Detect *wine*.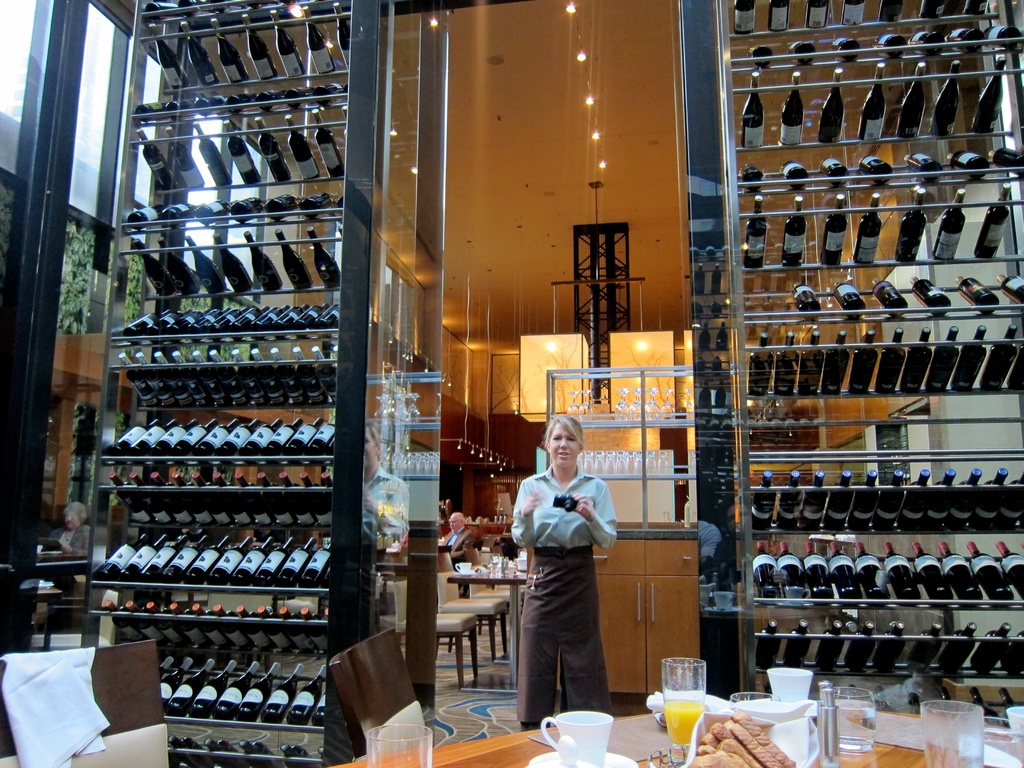
Detected at (left=737, top=165, right=765, bottom=189).
